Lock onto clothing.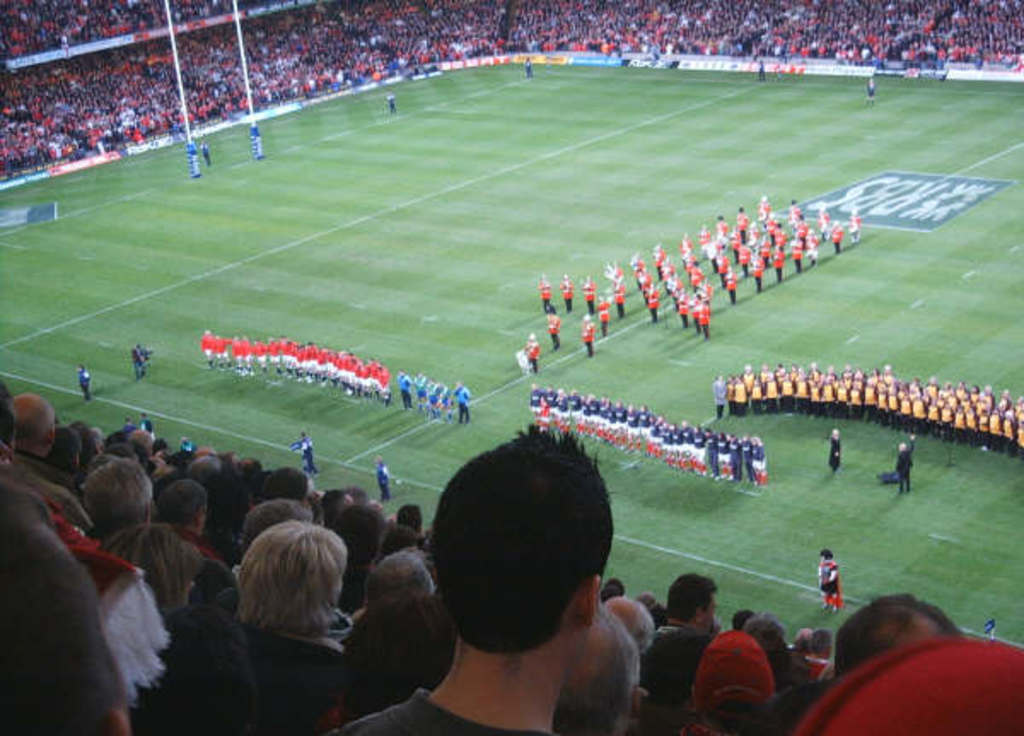
Locked: left=599, top=307, right=613, bottom=335.
